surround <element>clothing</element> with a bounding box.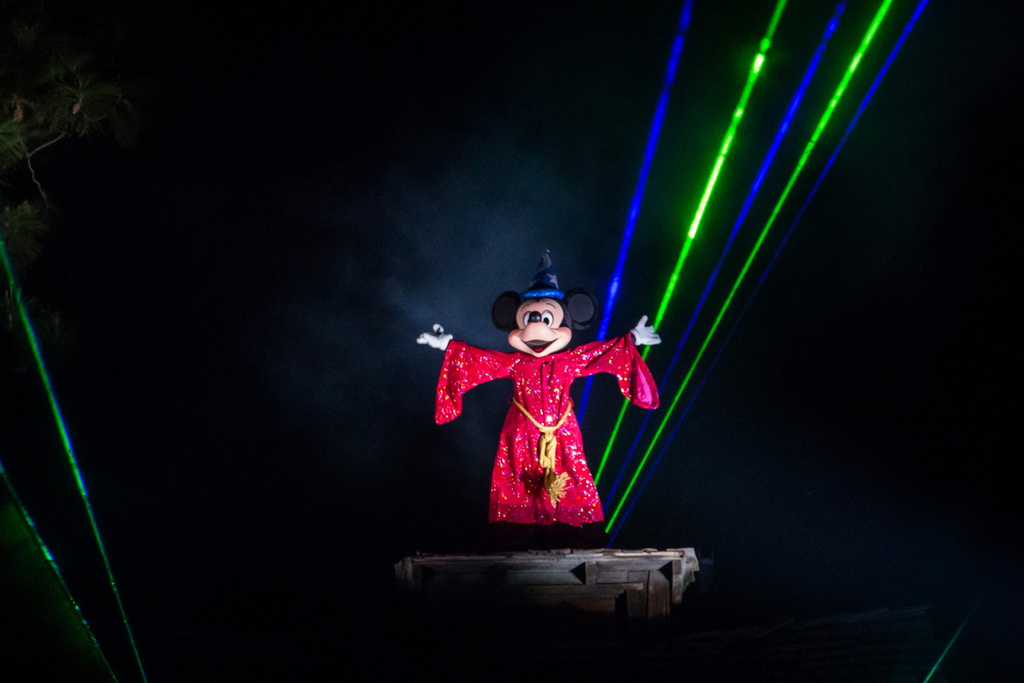
[x1=444, y1=311, x2=651, y2=528].
